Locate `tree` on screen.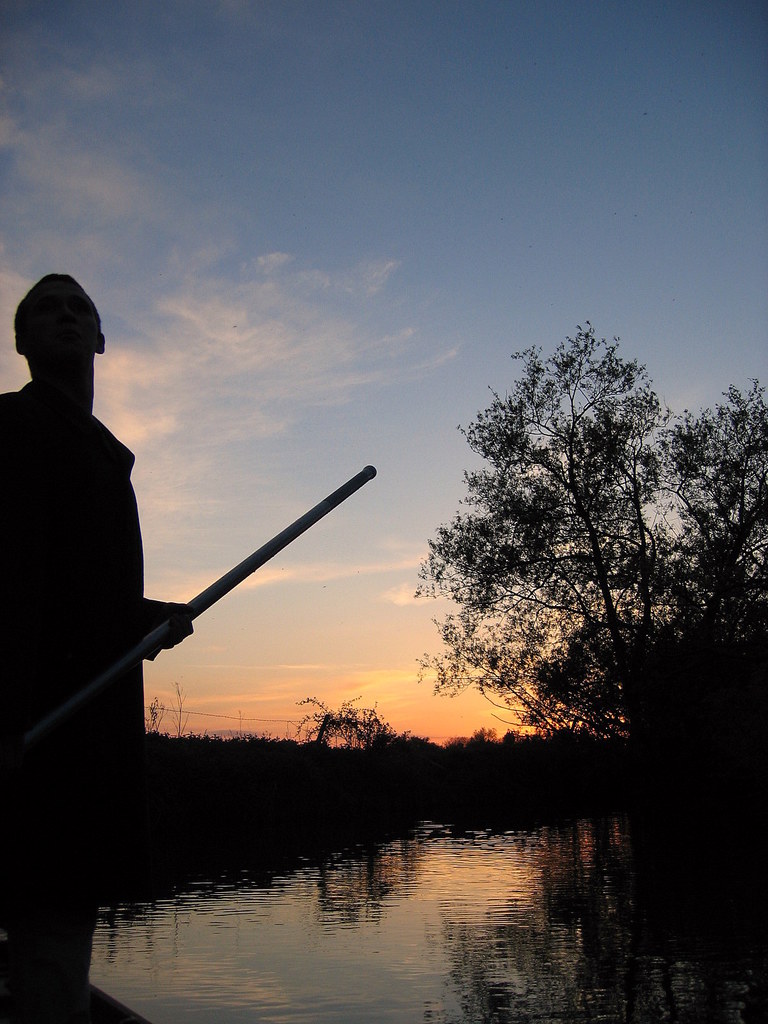
On screen at (x1=411, y1=298, x2=722, y2=803).
